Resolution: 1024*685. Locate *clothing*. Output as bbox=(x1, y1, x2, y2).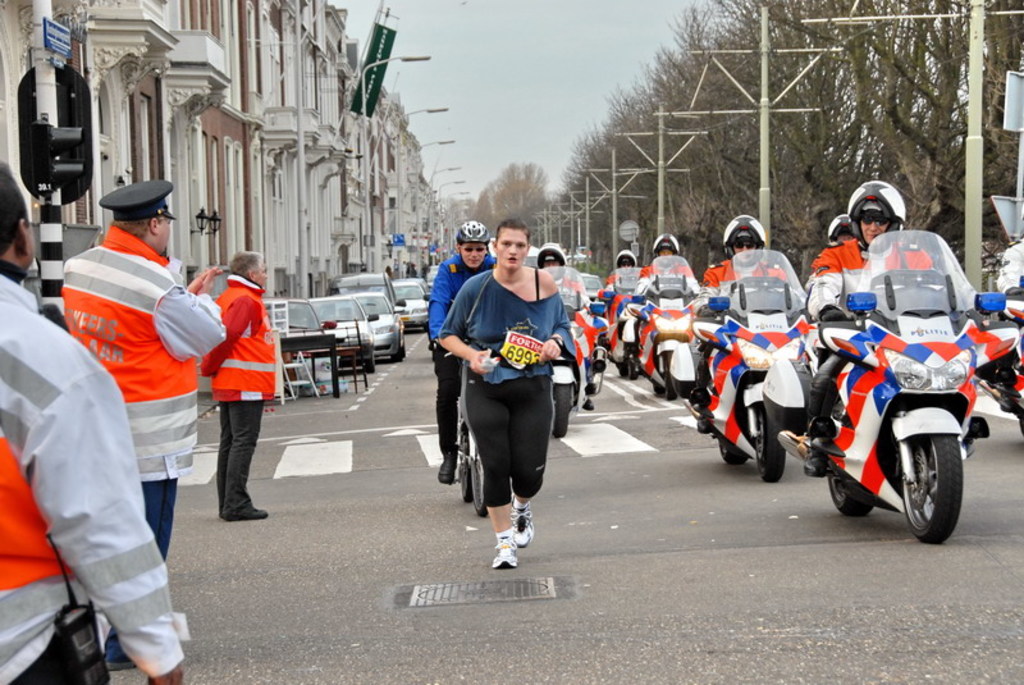
bbox=(202, 271, 275, 521).
